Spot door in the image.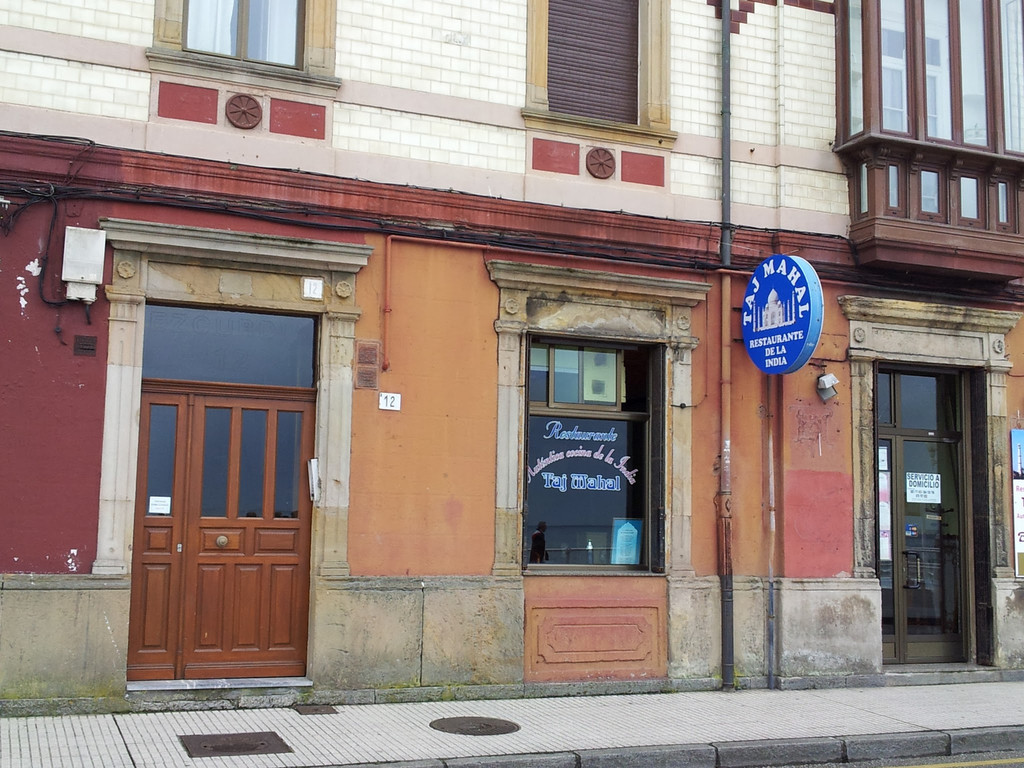
door found at bbox=(179, 395, 313, 679).
